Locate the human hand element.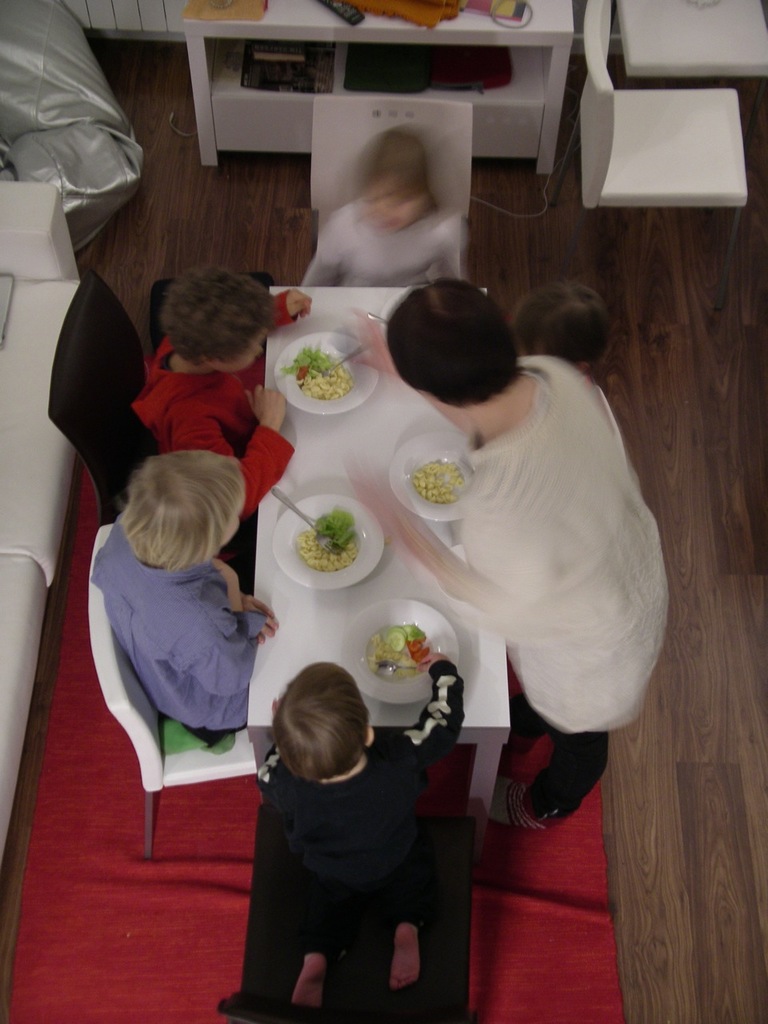
Element bbox: bbox=(418, 649, 450, 674).
